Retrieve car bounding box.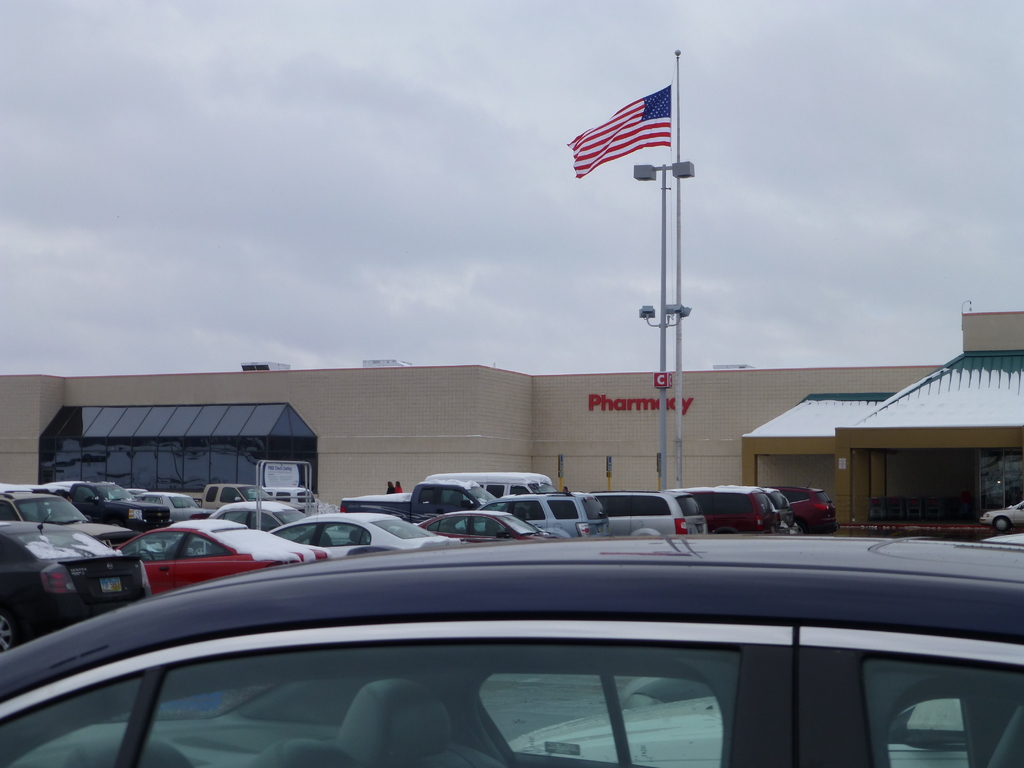
Bounding box: bbox(0, 540, 1023, 767).
